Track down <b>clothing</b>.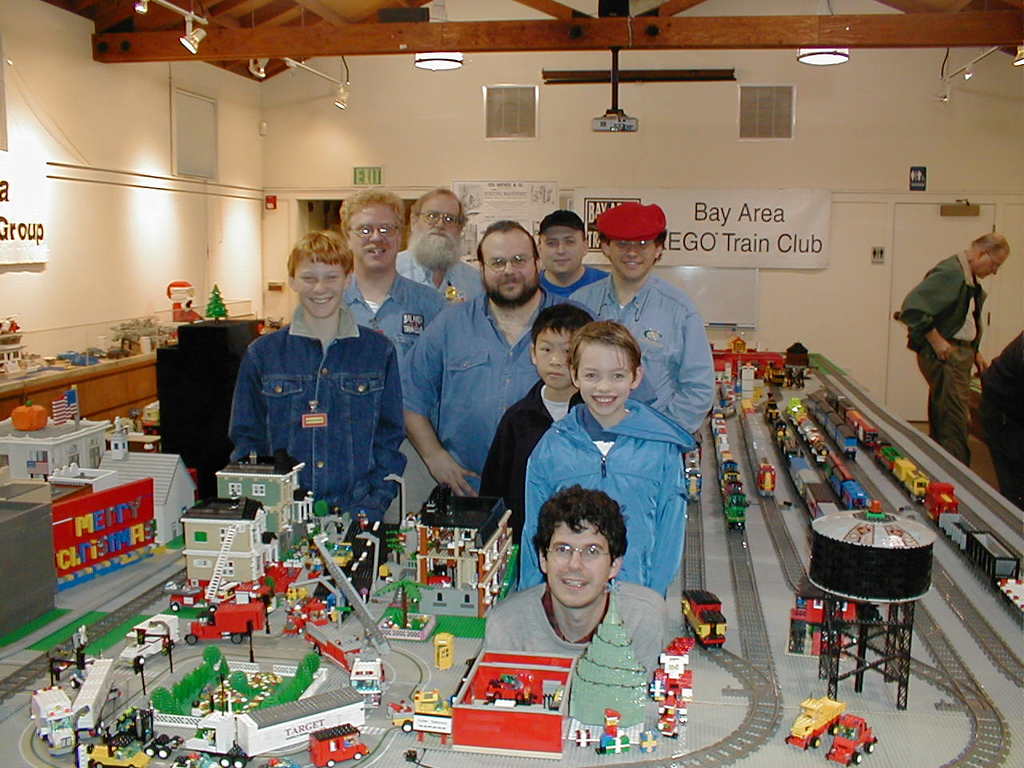
Tracked to <bbox>559, 262, 717, 440</bbox>.
